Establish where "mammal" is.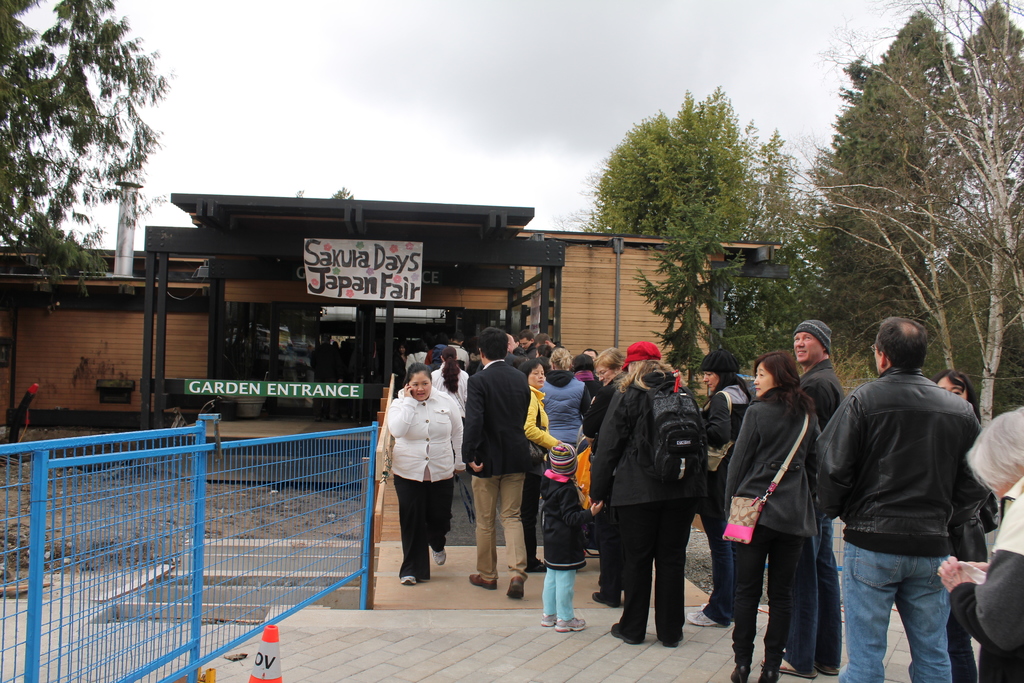
Established at x1=811 y1=316 x2=987 y2=682.
